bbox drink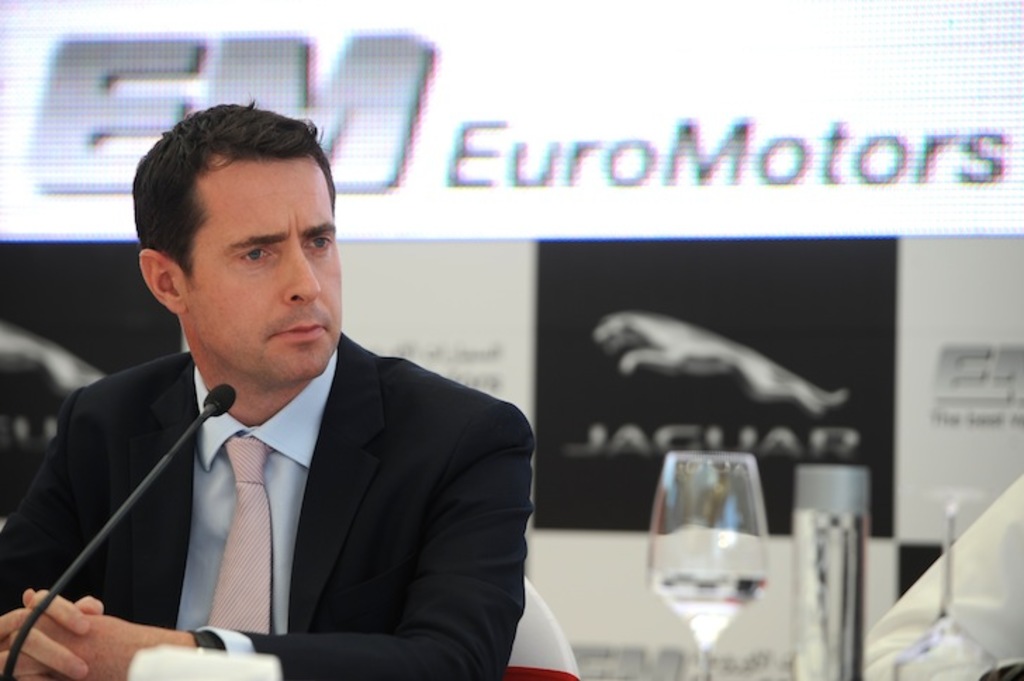
{"left": 655, "top": 574, "right": 771, "bottom": 611}
